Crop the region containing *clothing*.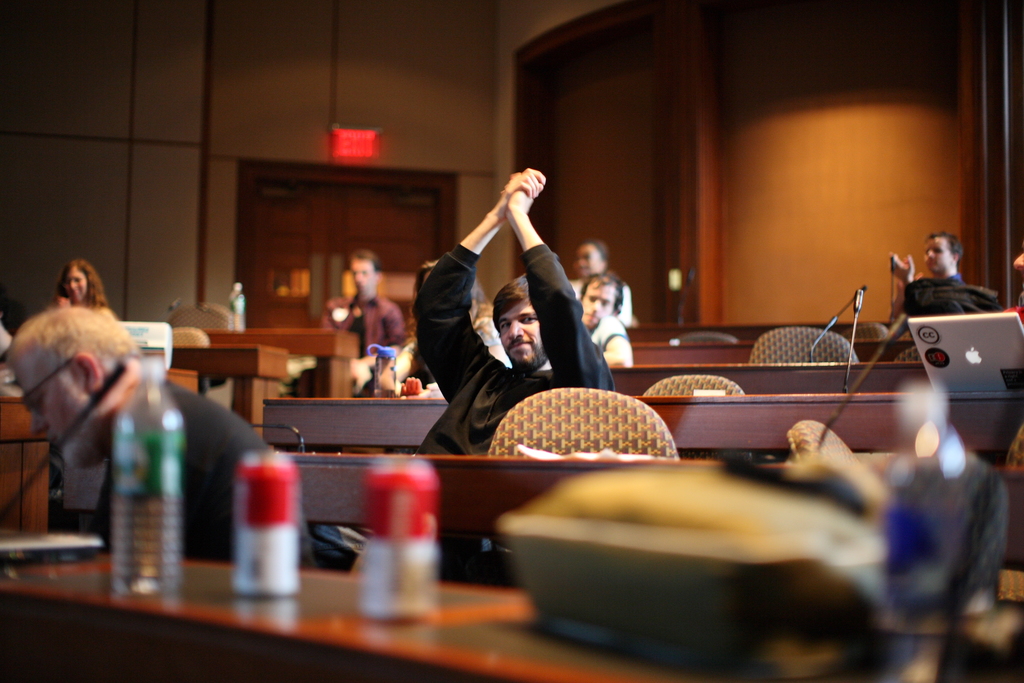
Crop region: locate(924, 264, 963, 314).
